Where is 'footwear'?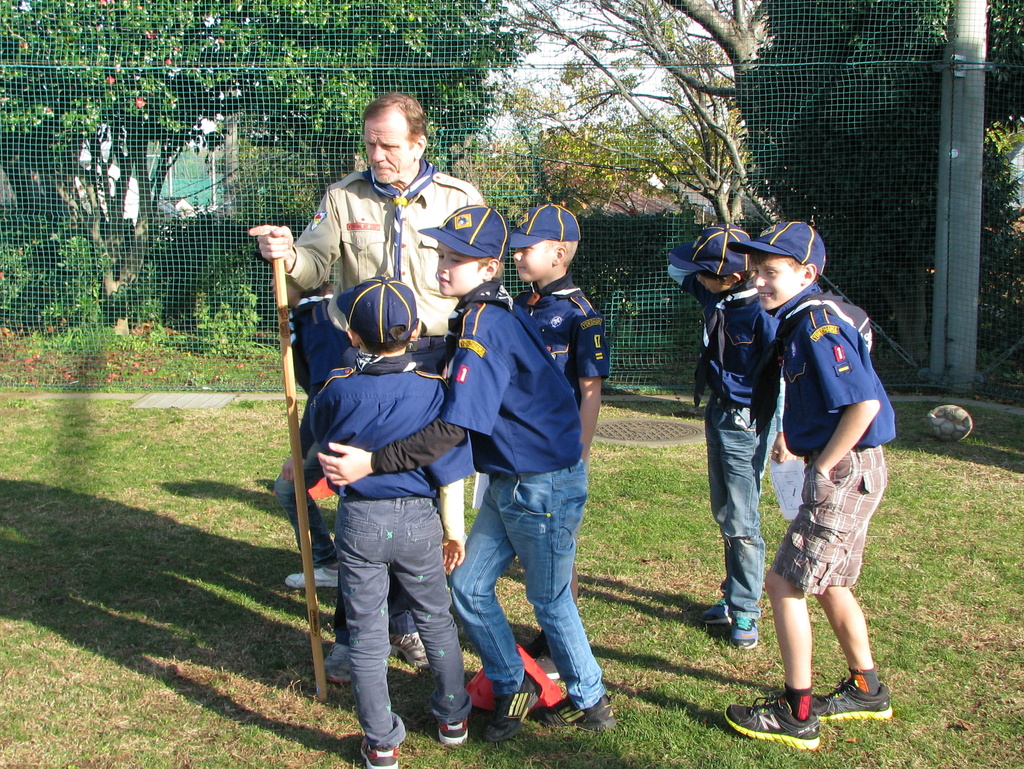
815,679,896,722.
